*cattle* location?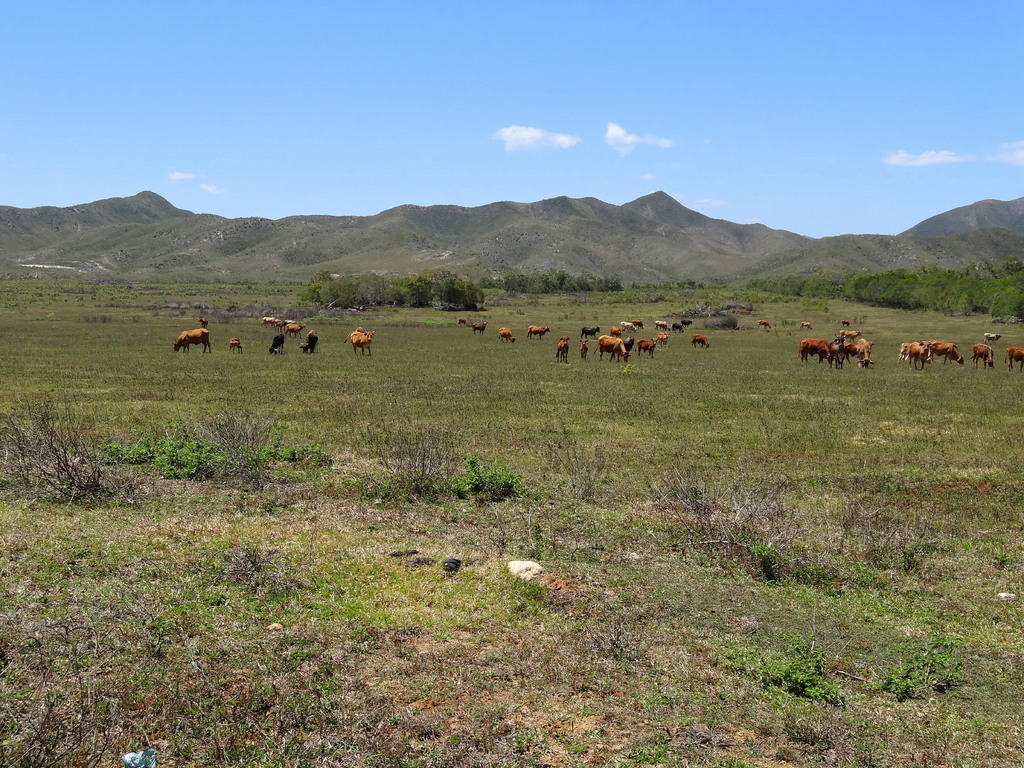
box=[621, 321, 636, 333]
